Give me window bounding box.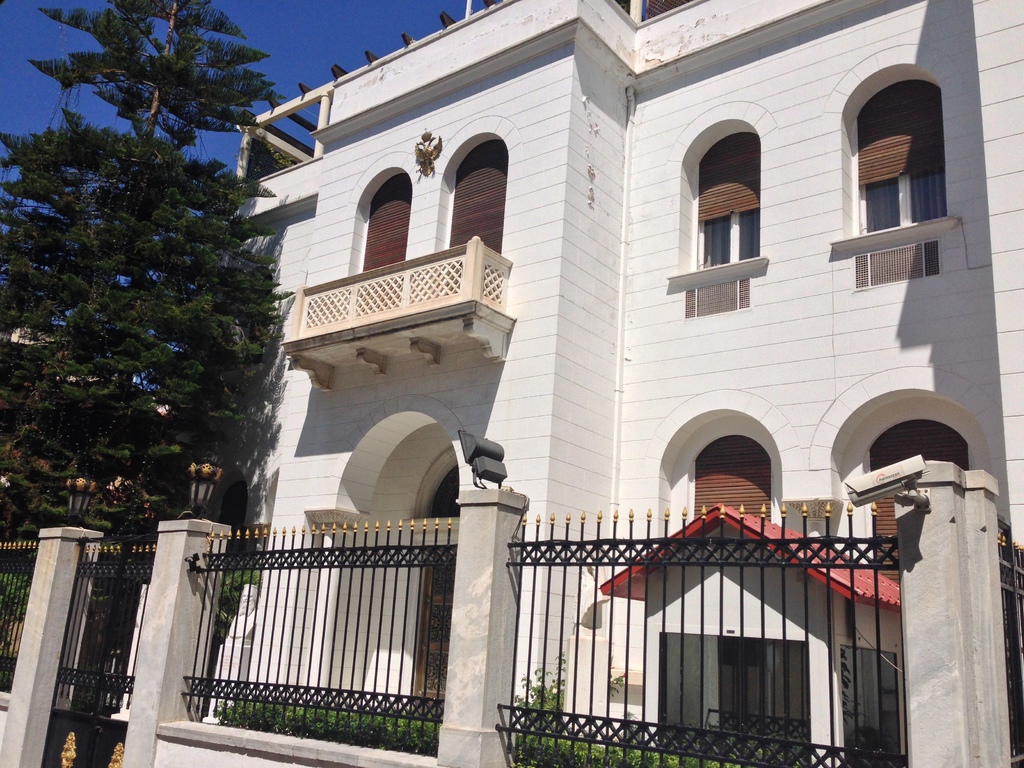
pyautogui.locateOnScreen(865, 431, 973, 544).
